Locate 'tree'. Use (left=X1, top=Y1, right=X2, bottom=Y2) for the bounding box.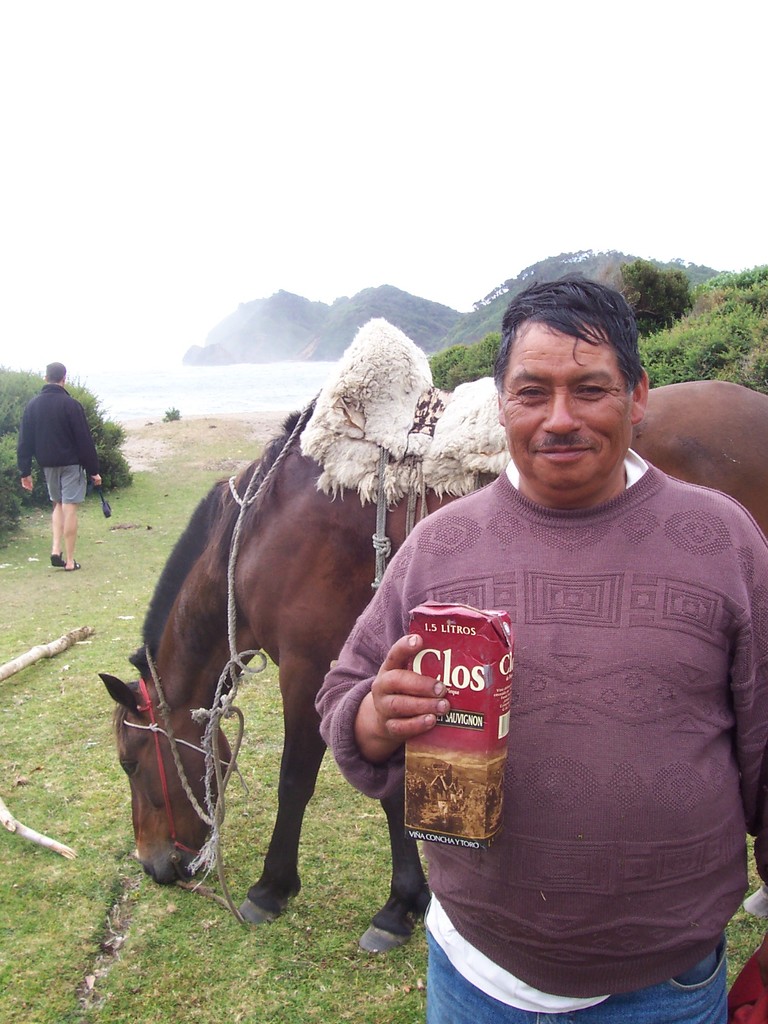
(left=612, top=255, right=694, bottom=339).
